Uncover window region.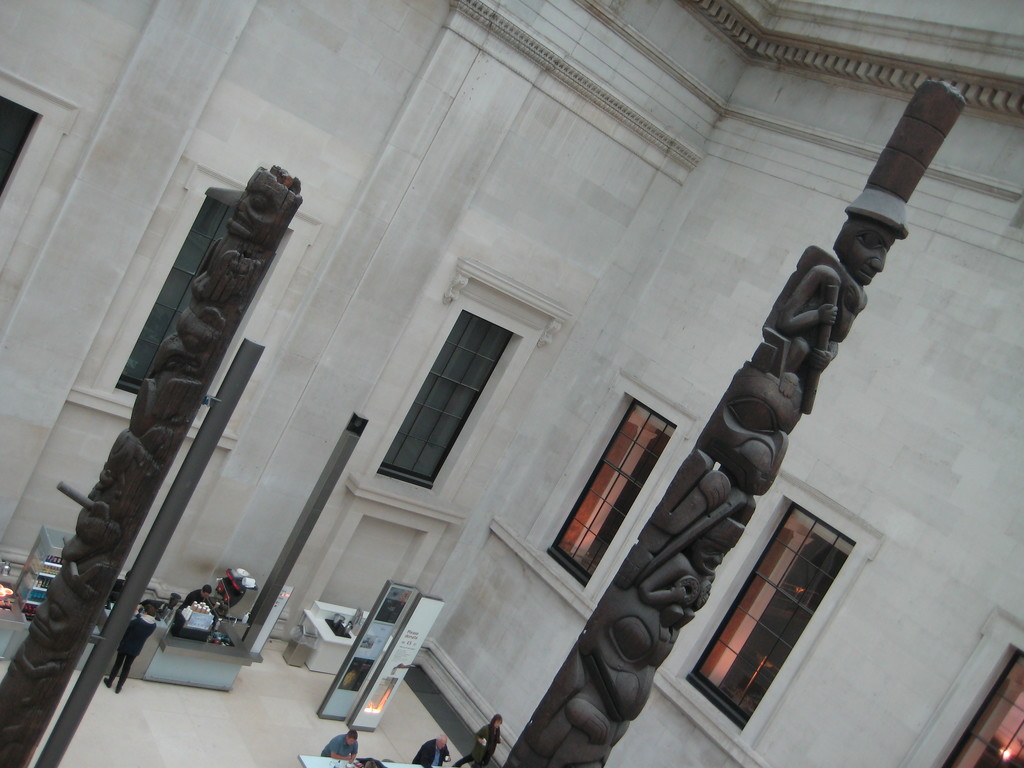
Uncovered: (x1=353, y1=260, x2=566, y2=531).
